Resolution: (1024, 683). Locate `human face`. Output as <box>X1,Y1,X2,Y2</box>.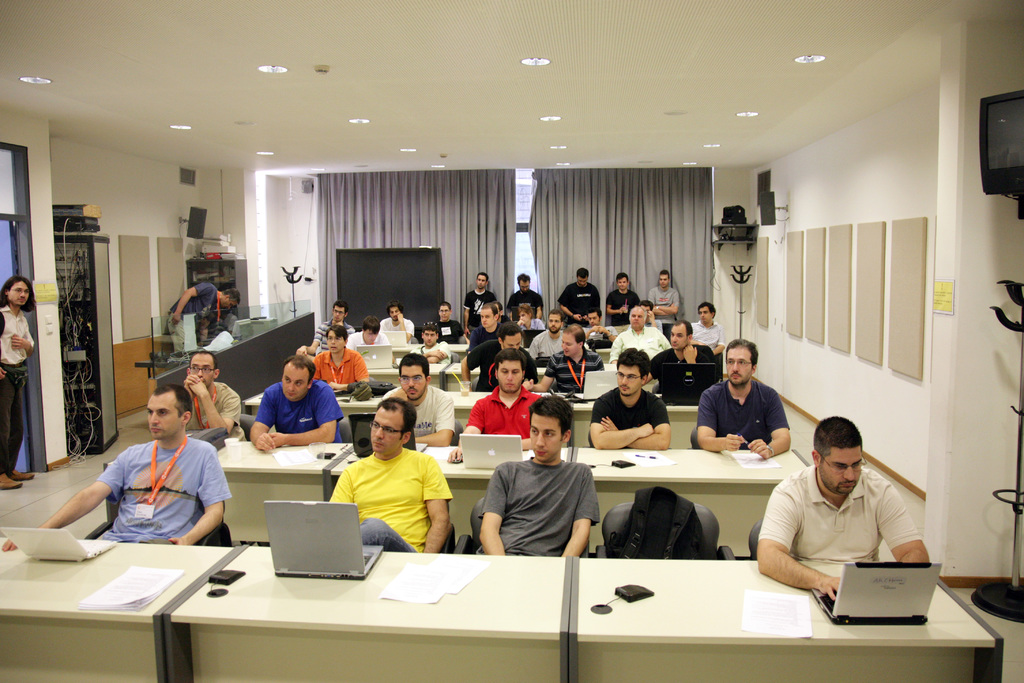
<box>630,309,646,331</box>.
